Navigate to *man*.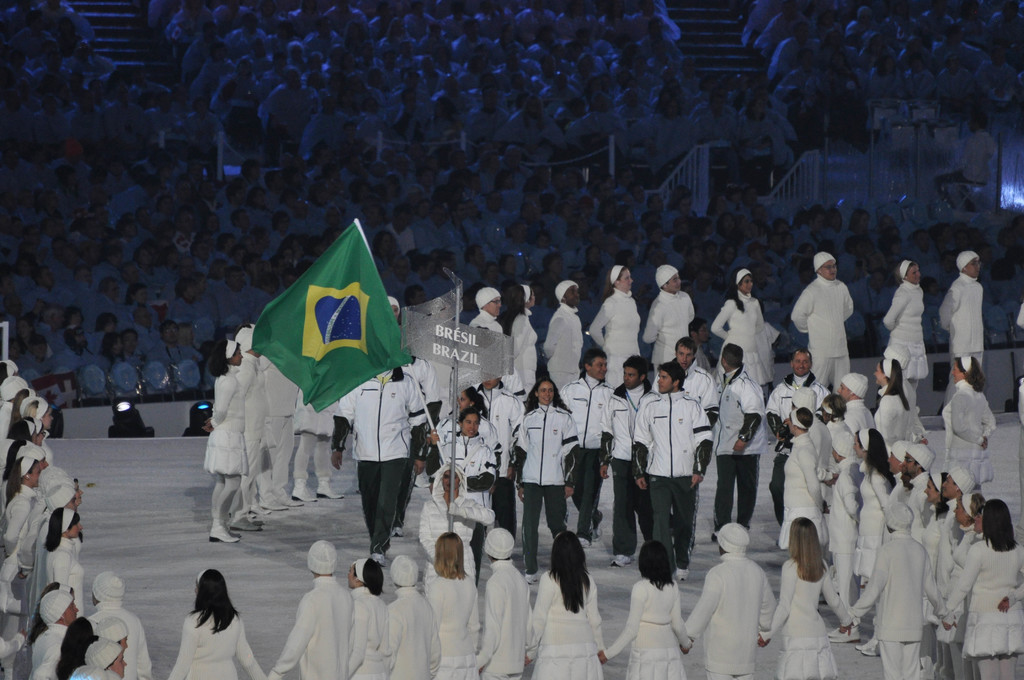
Navigation target: (851,502,950,679).
